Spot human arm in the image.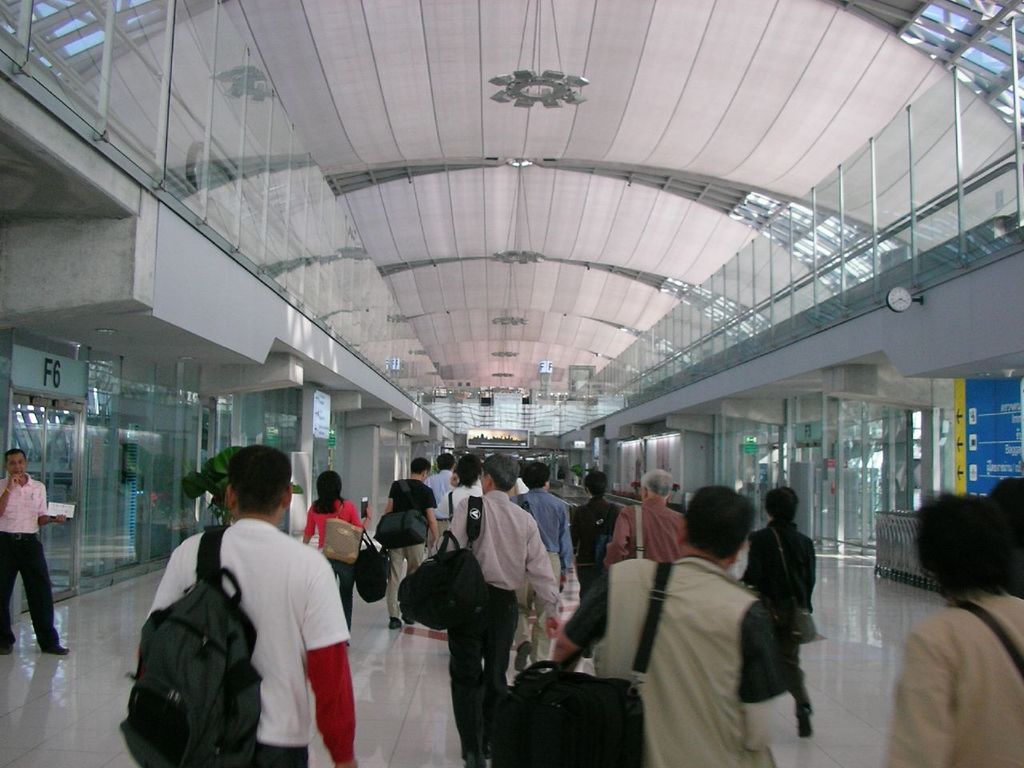
human arm found at [x1=307, y1=553, x2=369, y2=767].
